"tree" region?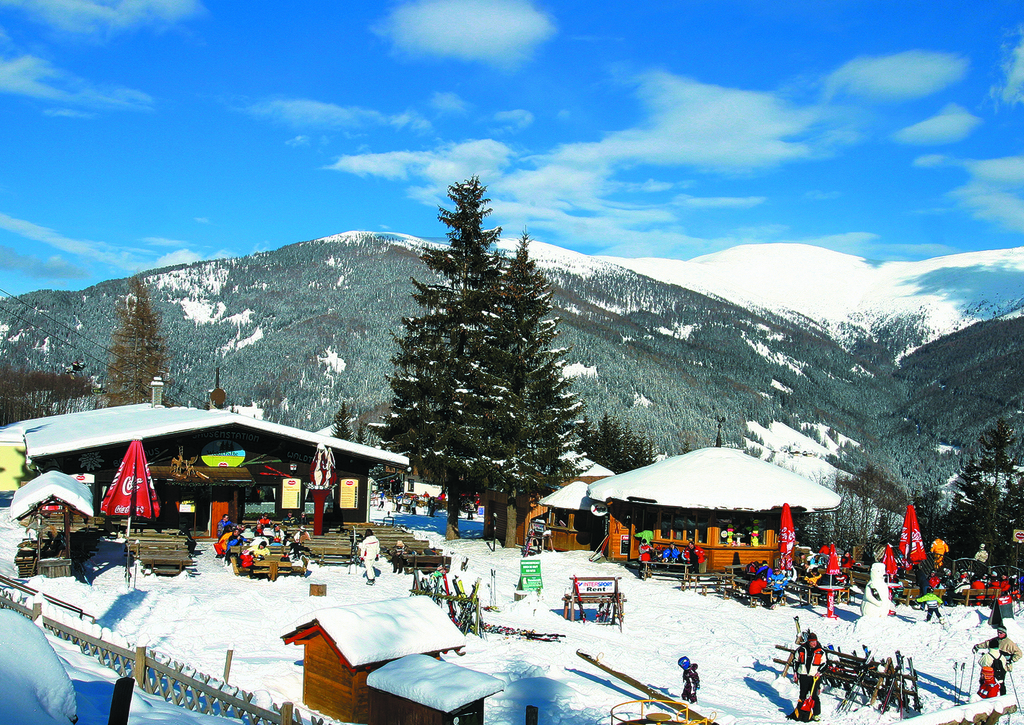
(x1=100, y1=279, x2=173, y2=404)
